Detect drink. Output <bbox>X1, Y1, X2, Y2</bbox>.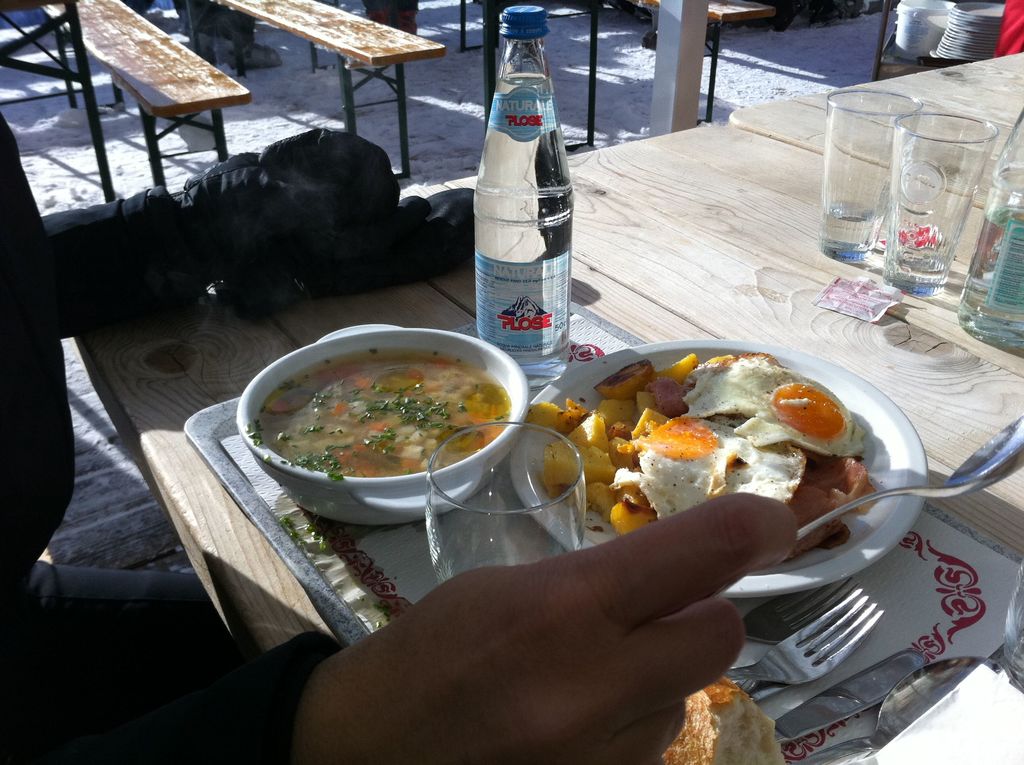
<bbox>813, 210, 874, 255</bbox>.
